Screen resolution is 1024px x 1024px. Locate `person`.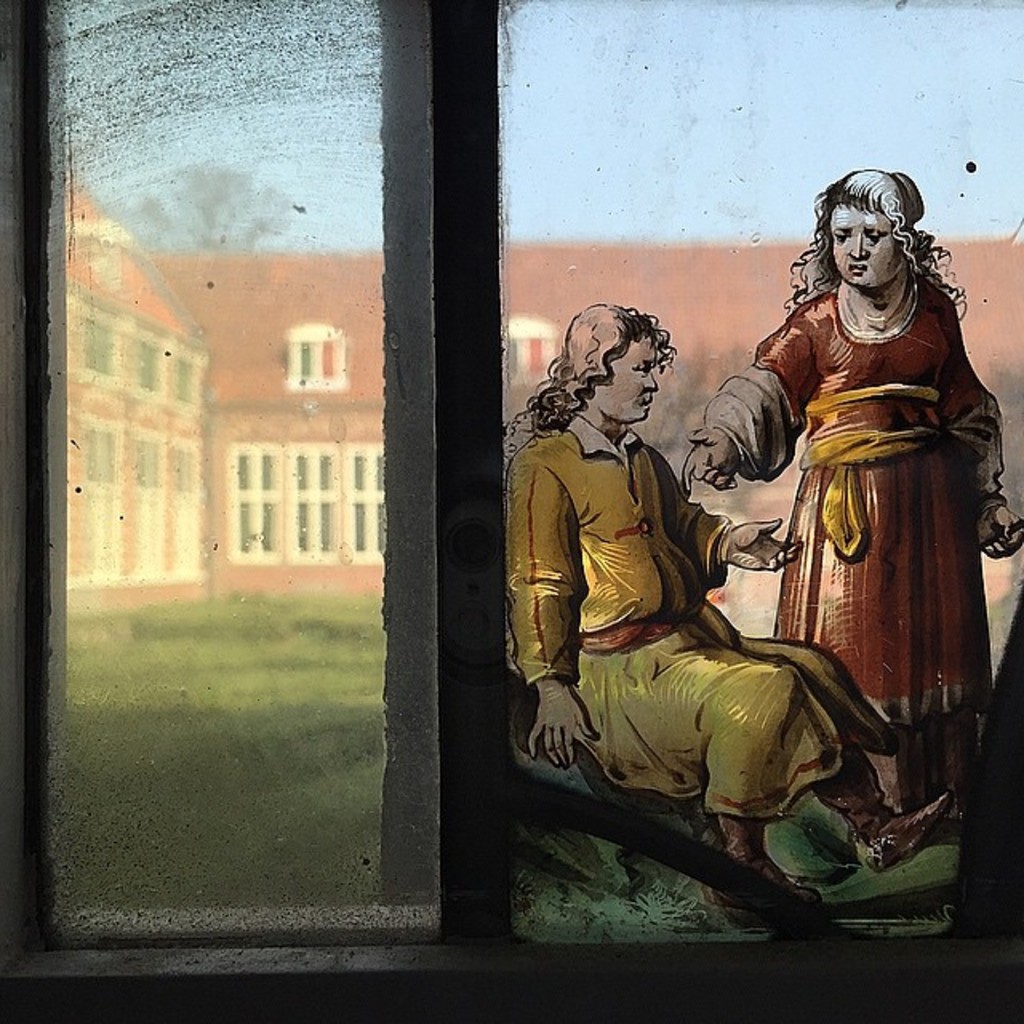
left=499, top=302, right=966, bottom=891.
